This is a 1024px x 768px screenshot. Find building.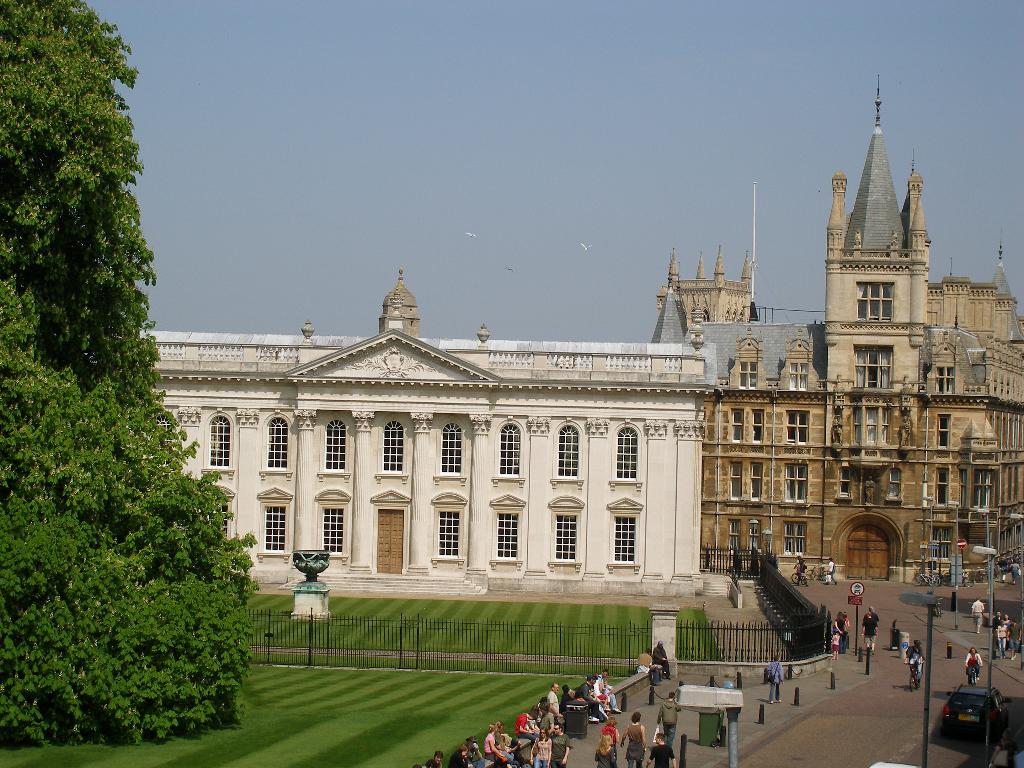
Bounding box: detection(649, 70, 1023, 584).
